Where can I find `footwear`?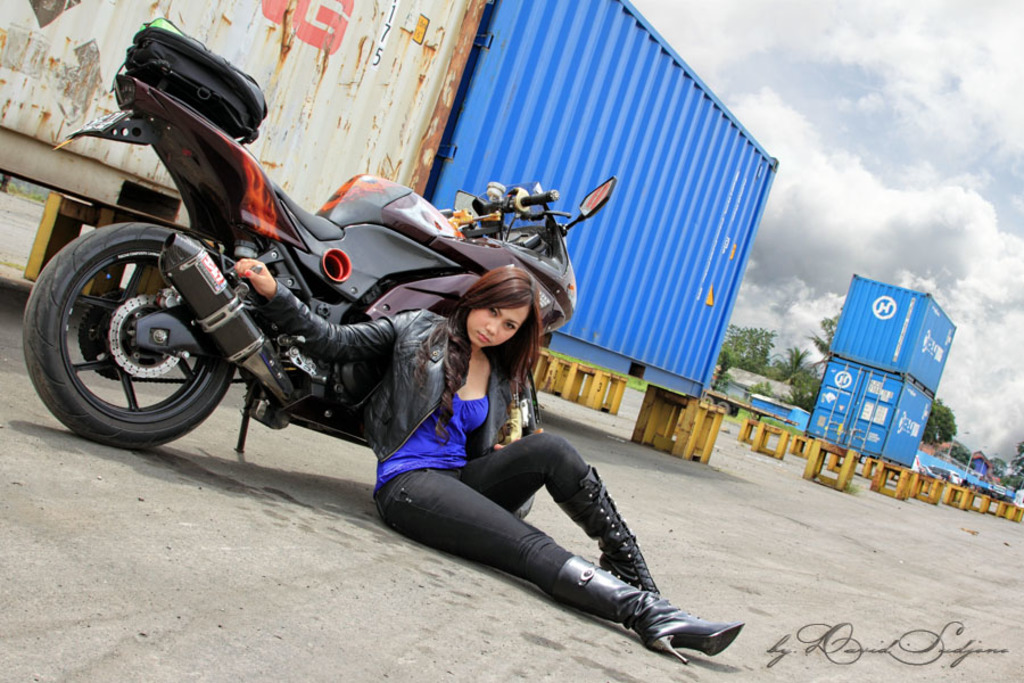
You can find it at bbox=(558, 458, 664, 594).
